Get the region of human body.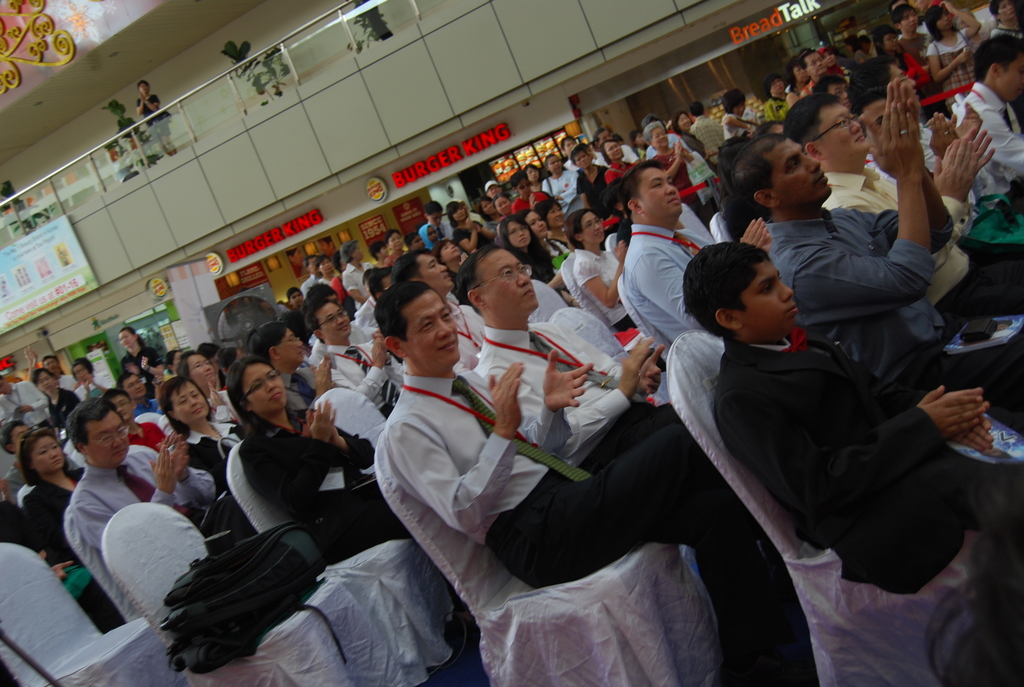
box=[716, 324, 1023, 686].
